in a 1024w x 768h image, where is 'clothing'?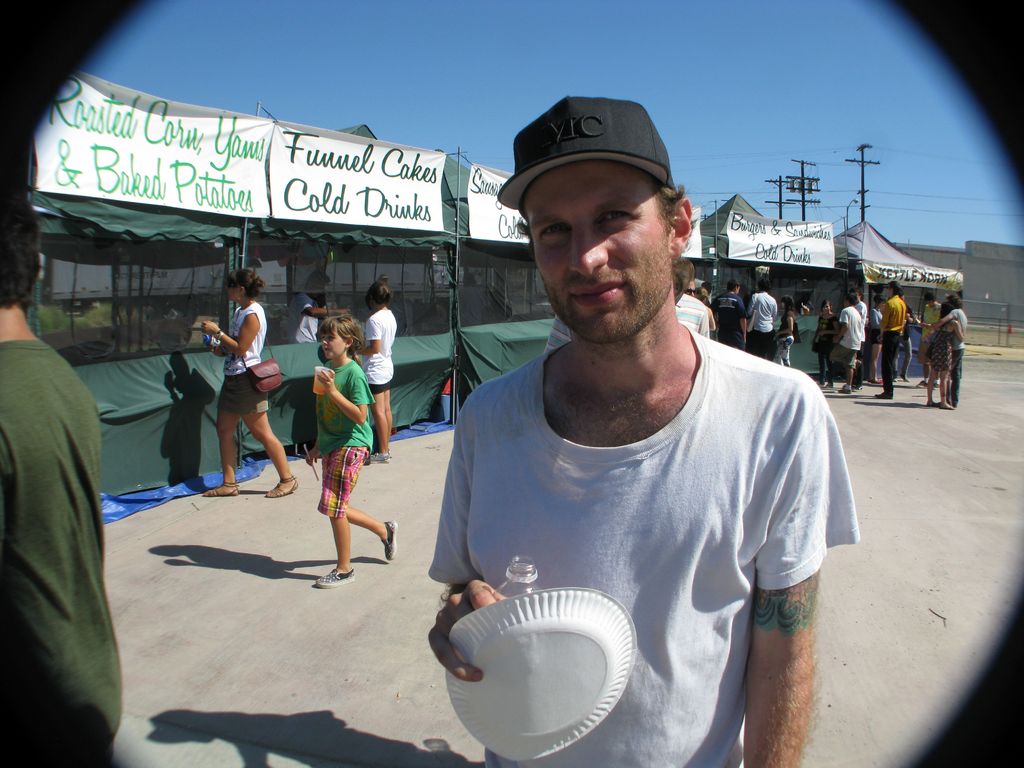
{"left": 365, "top": 308, "right": 398, "bottom": 396}.
